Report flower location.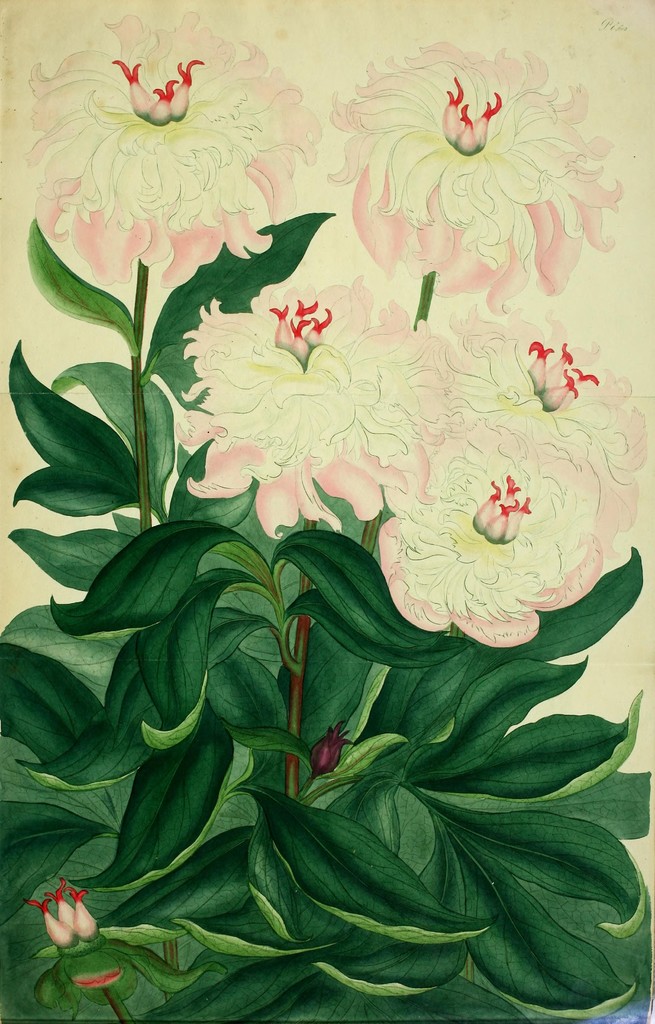
Report: left=331, top=45, right=624, bottom=310.
